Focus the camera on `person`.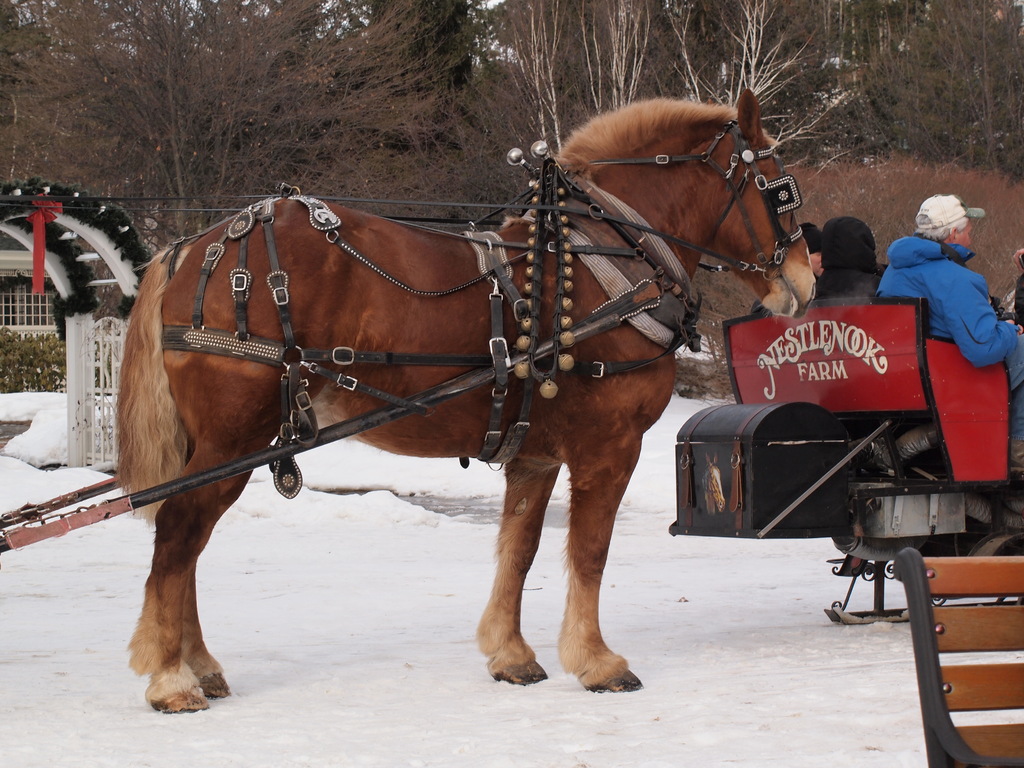
Focus region: [left=899, top=157, right=1009, bottom=498].
